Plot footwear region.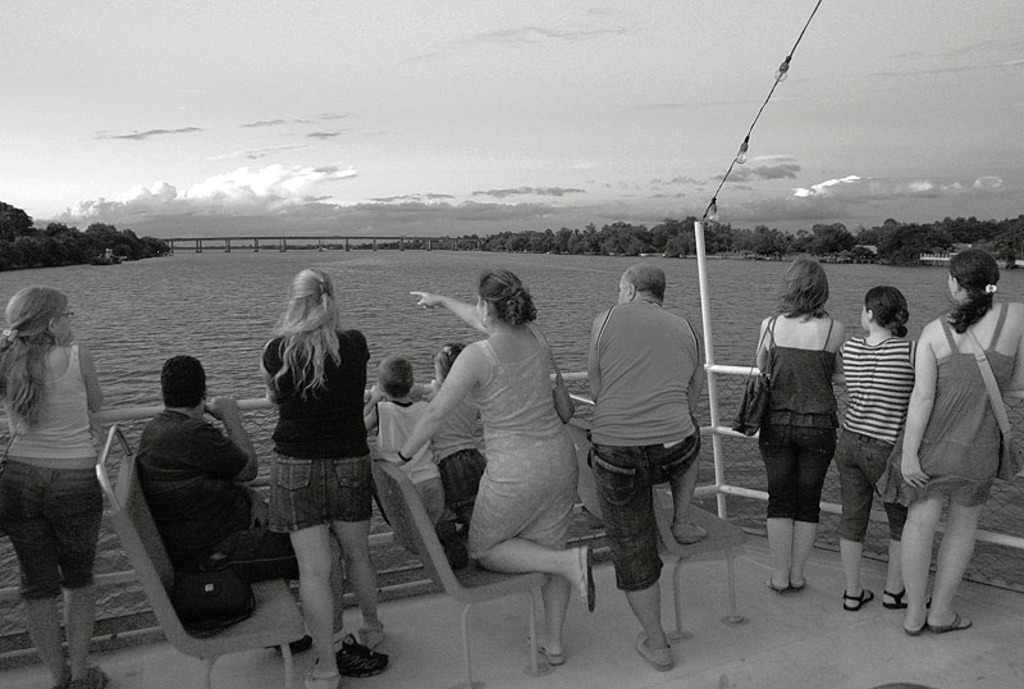
Plotted at bbox=(529, 629, 557, 662).
